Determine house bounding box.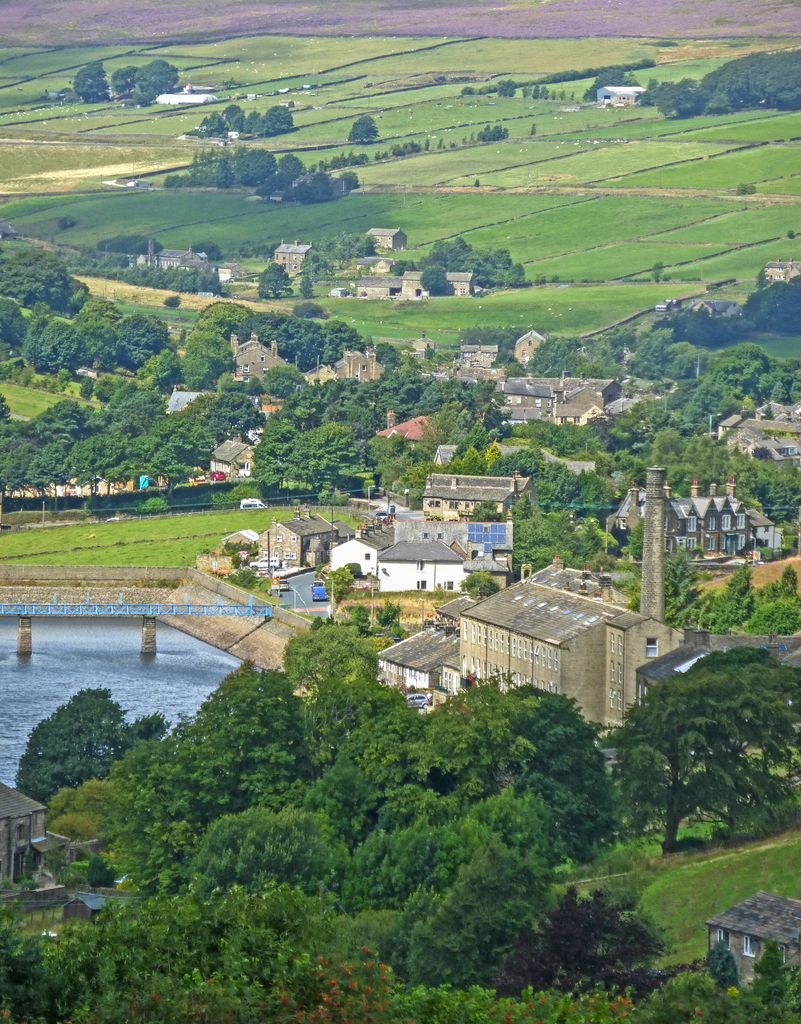
Determined: 335 278 408 302.
